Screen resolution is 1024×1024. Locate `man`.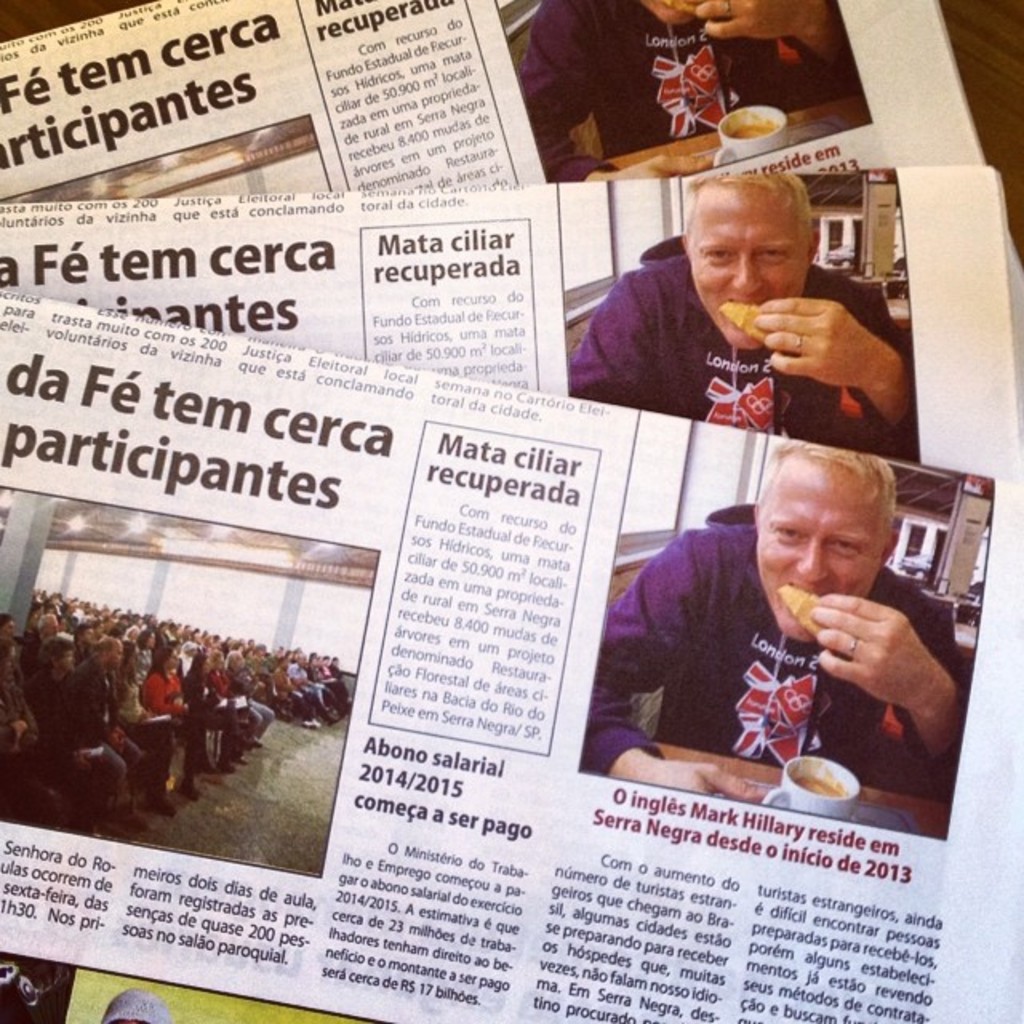
select_region(570, 443, 973, 787).
